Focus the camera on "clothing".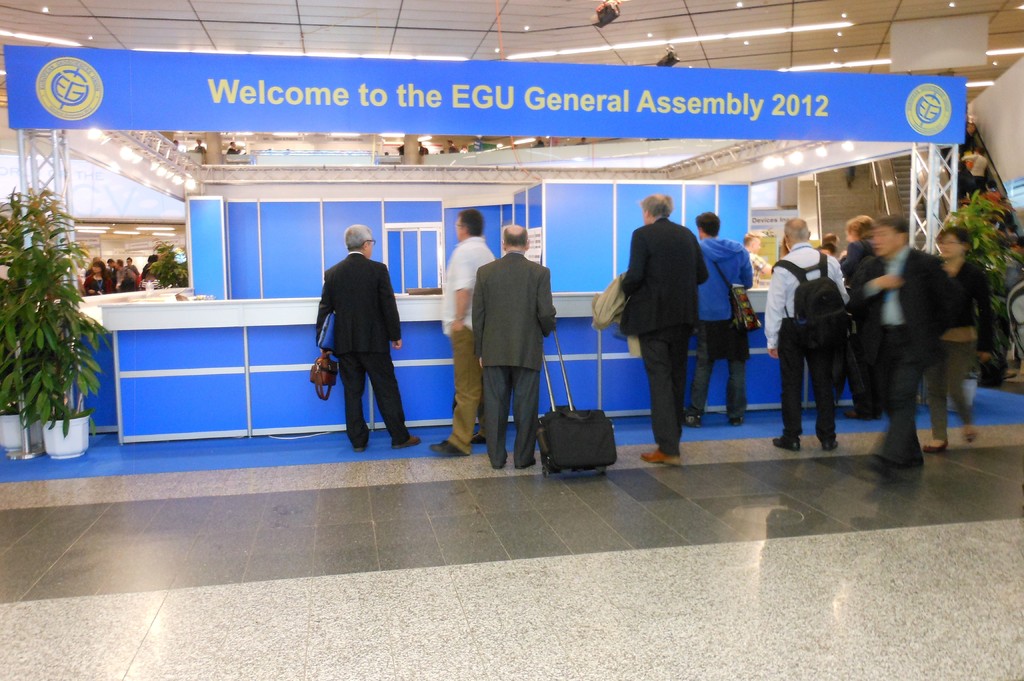
Focus region: bbox(852, 240, 876, 379).
